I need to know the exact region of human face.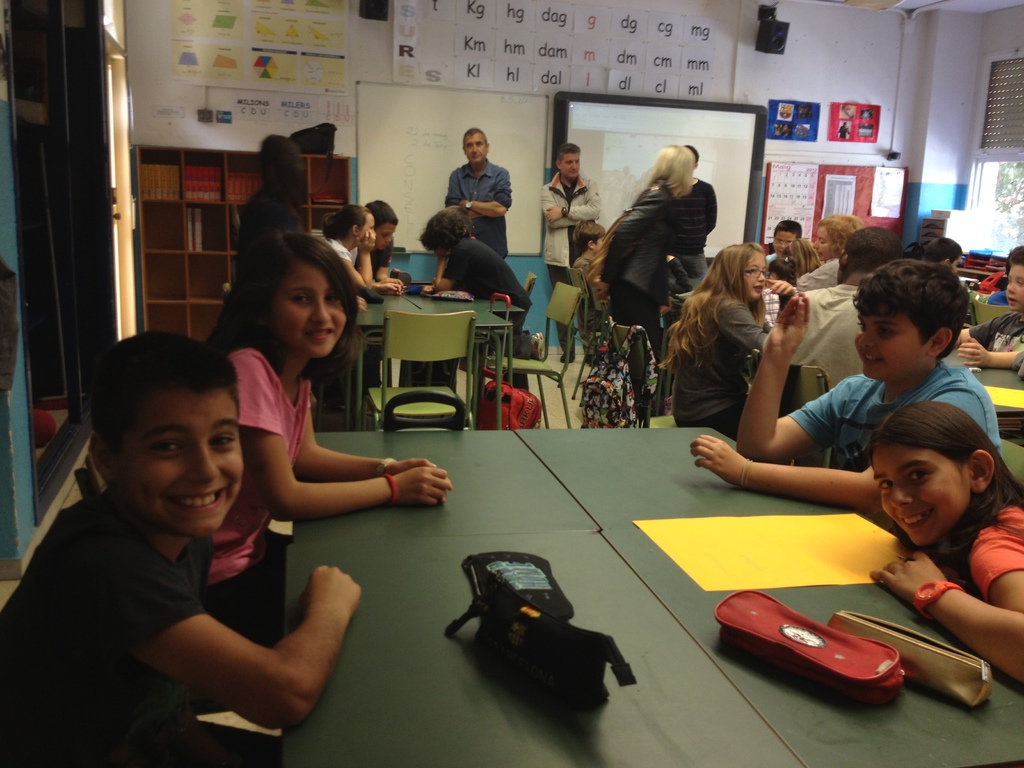
Region: pyautogui.locateOnScreen(774, 224, 796, 252).
